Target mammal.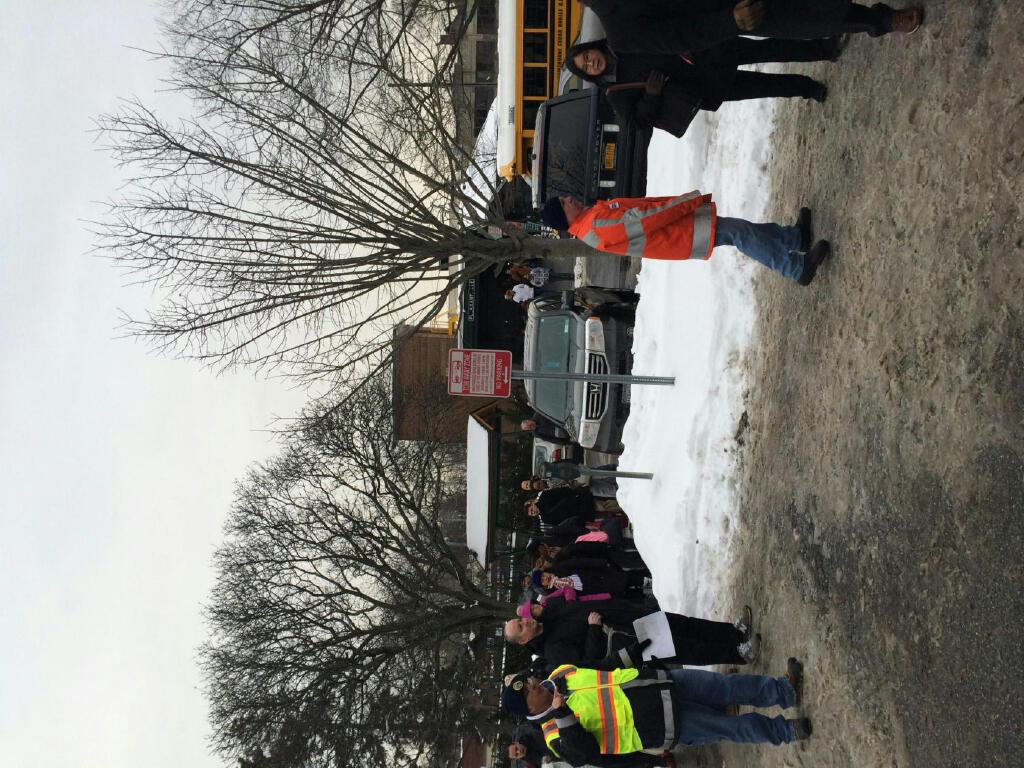
Target region: <box>577,0,924,73</box>.
